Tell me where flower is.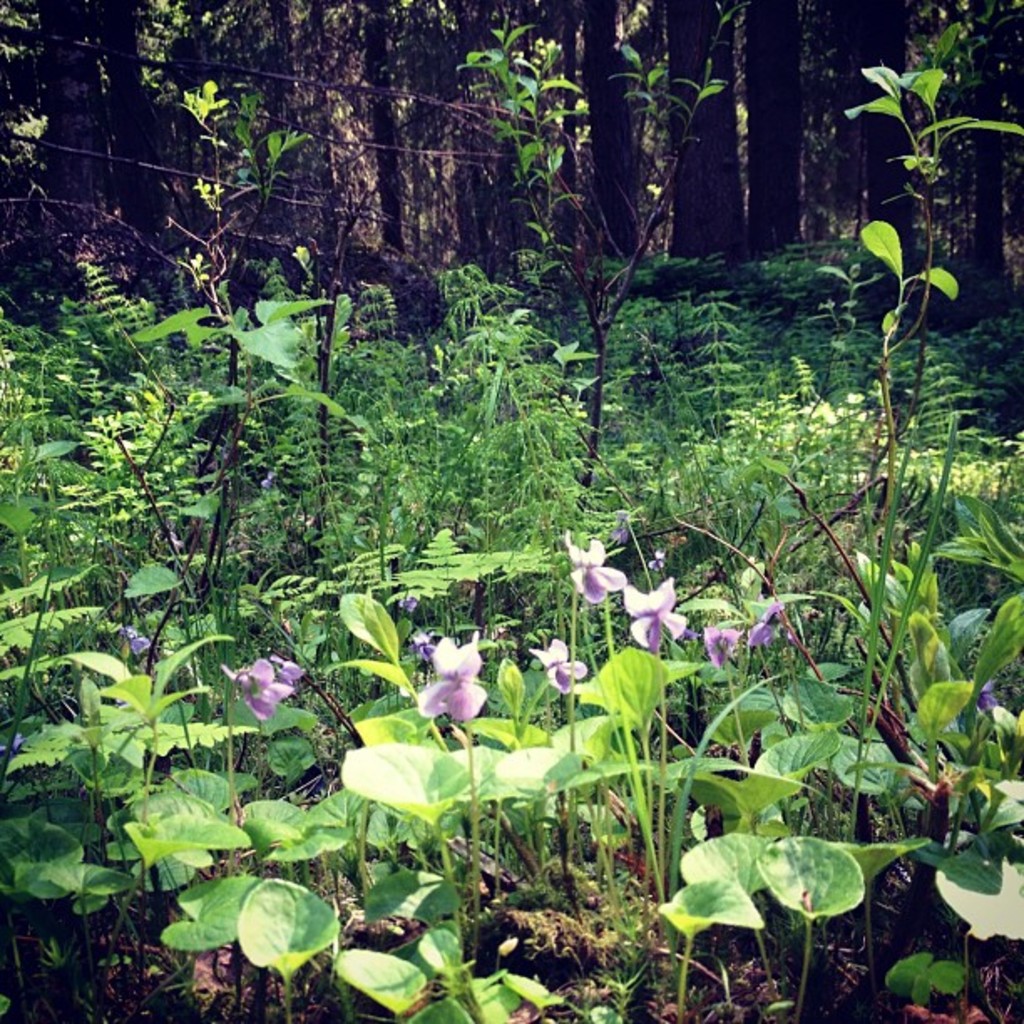
flower is at <region>0, 733, 20, 763</region>.
